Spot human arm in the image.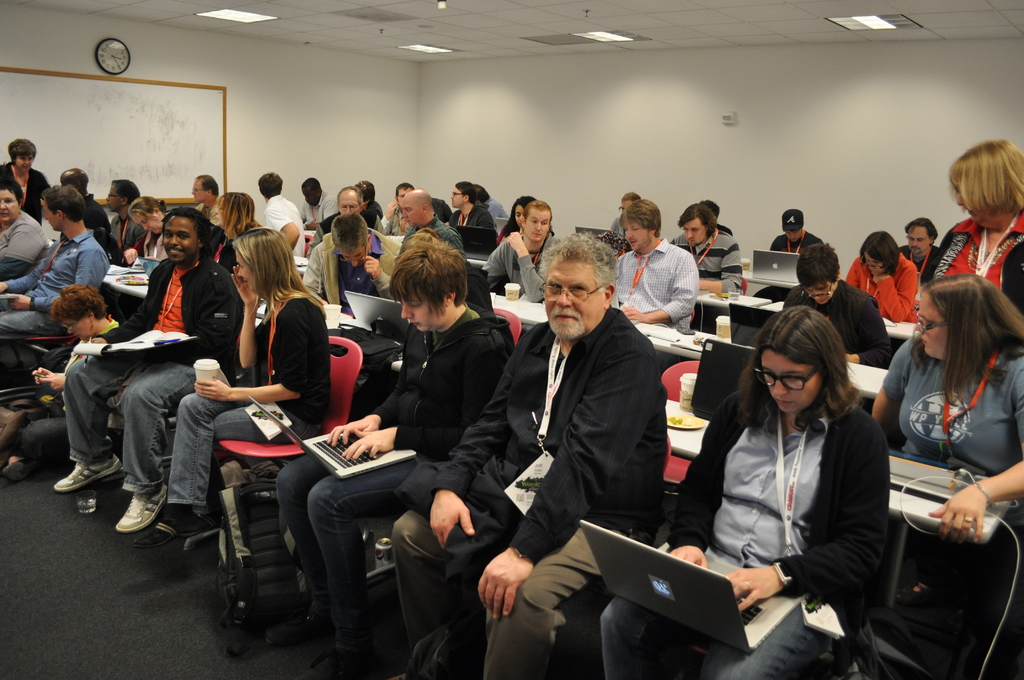
human arm found at (x1=724, y1=416, x2=890, y2=610).
